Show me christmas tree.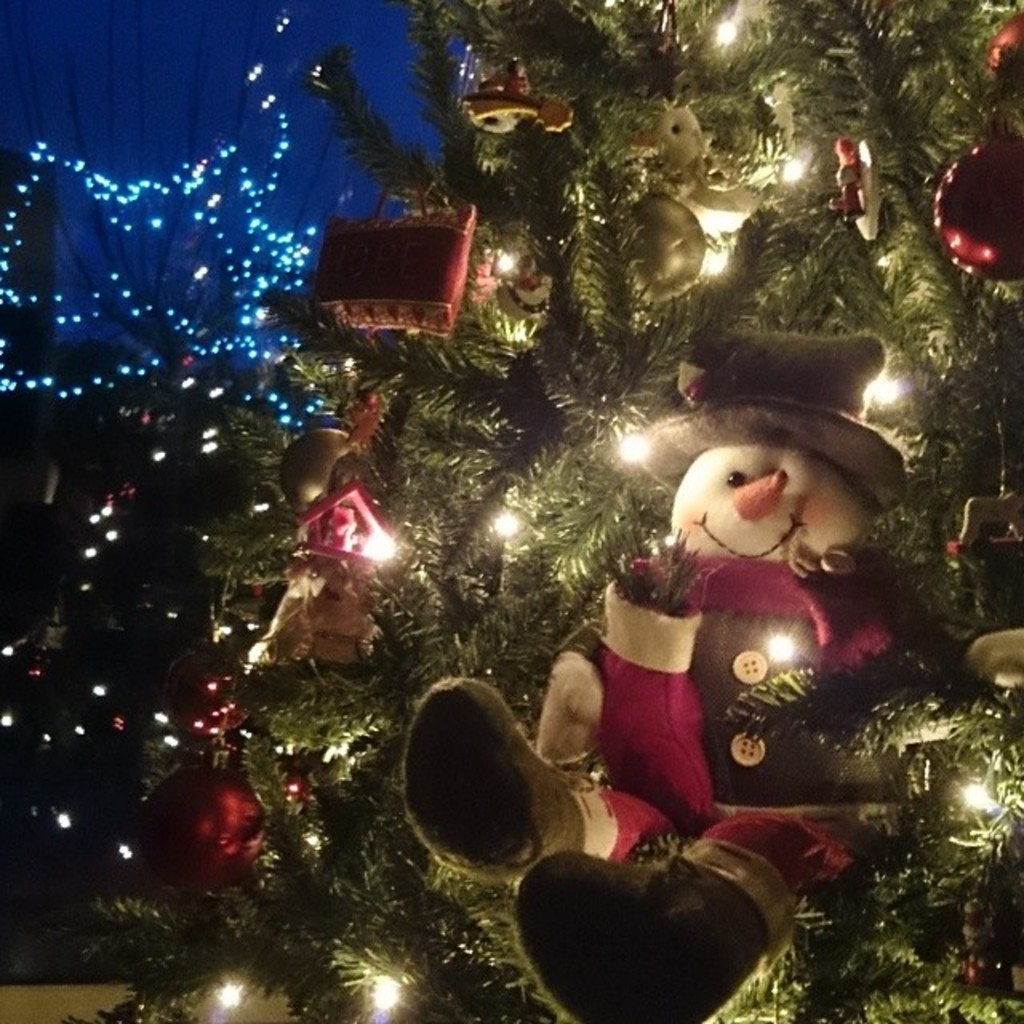
christmas tree is here: BBox(0, 0, 402, 1022).
